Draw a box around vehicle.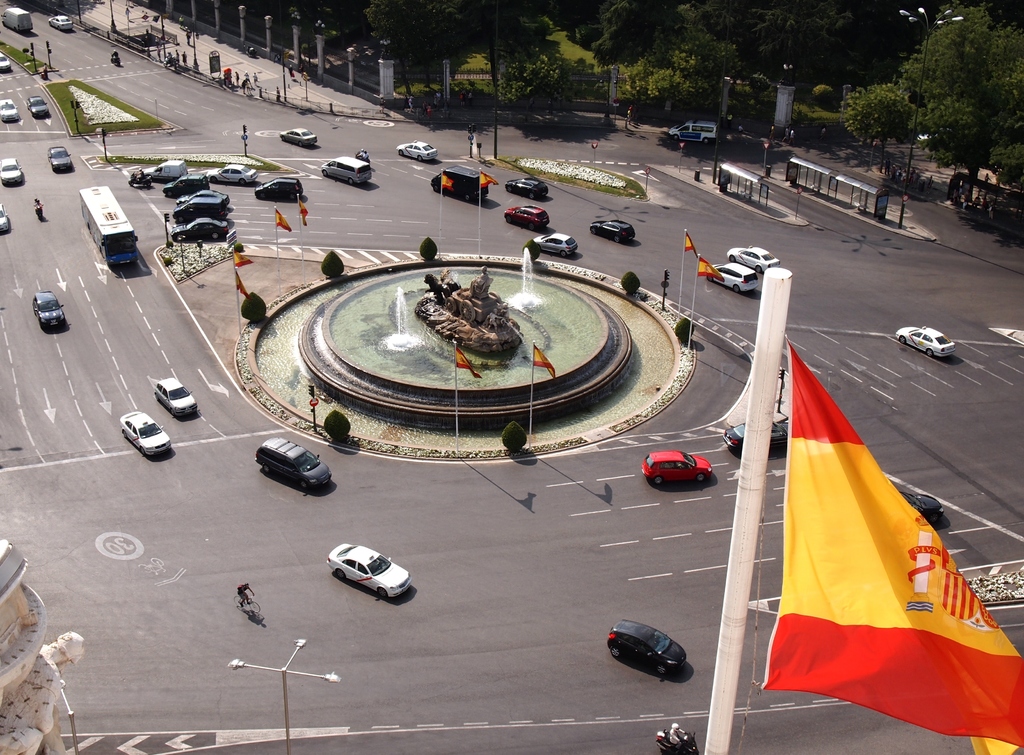
895,322,955,362.
